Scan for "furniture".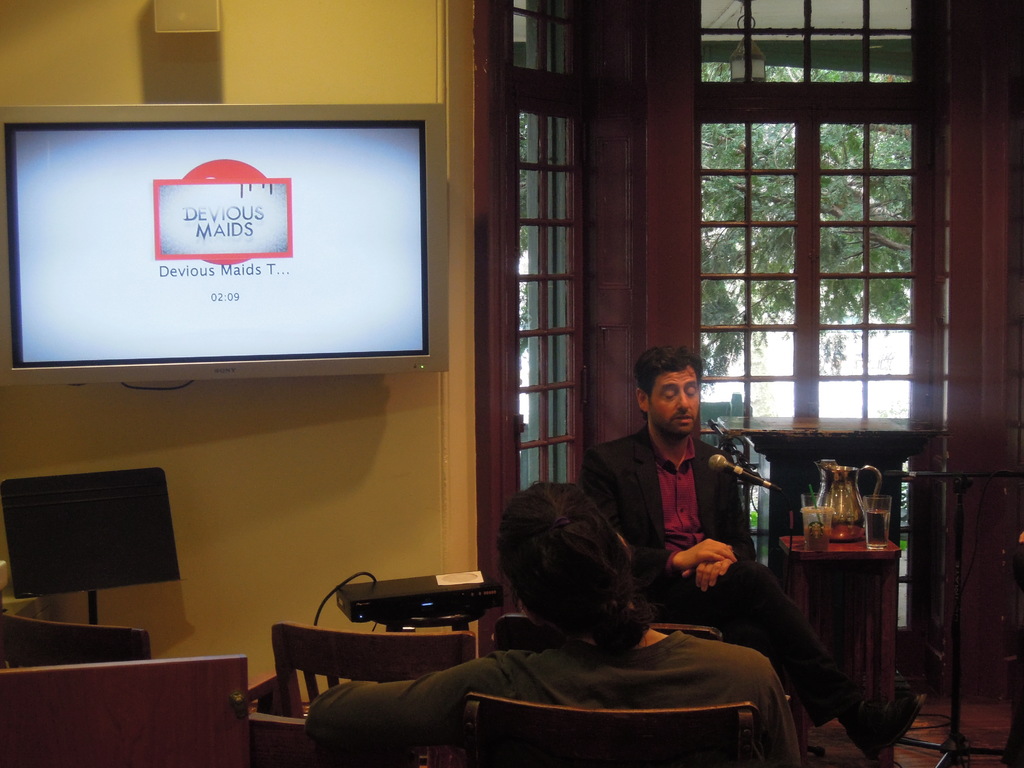
Scan result: (0, 609, 155, 668).
